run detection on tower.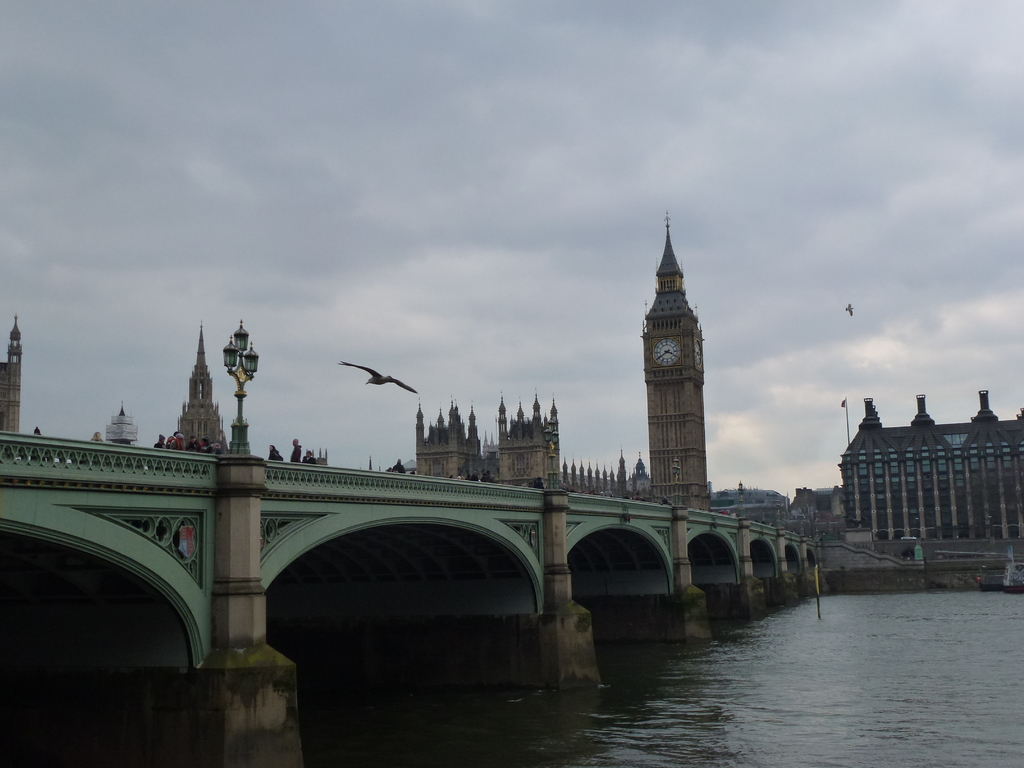
Result: Rect(638, 213, 712, 515).
